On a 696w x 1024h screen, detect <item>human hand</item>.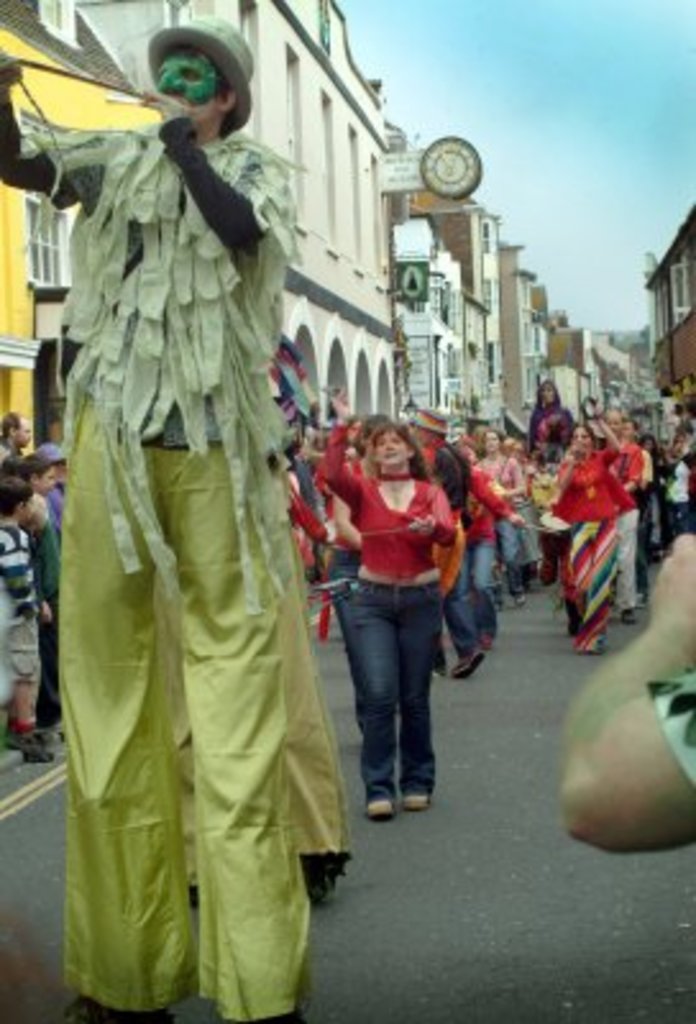
crop(330, 392, 358, 433).
